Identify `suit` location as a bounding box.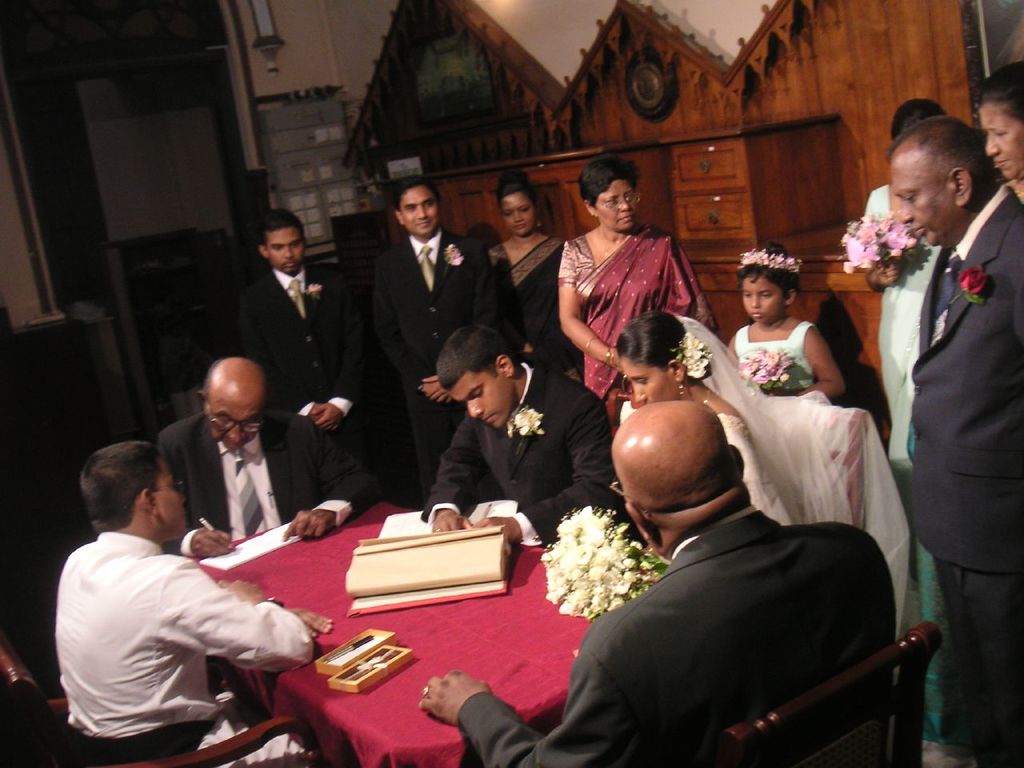
(x1=357, y1=176, x2=474, y2=431).
